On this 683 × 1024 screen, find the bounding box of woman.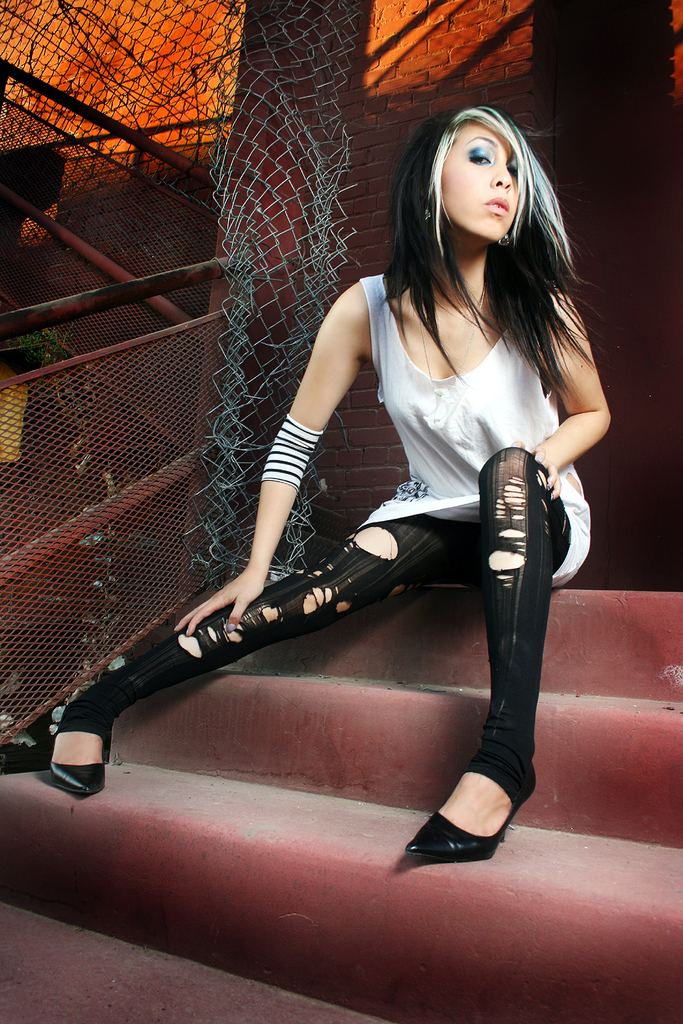
Bounding box: (left=49, top=104, right=617, bottom=862).
